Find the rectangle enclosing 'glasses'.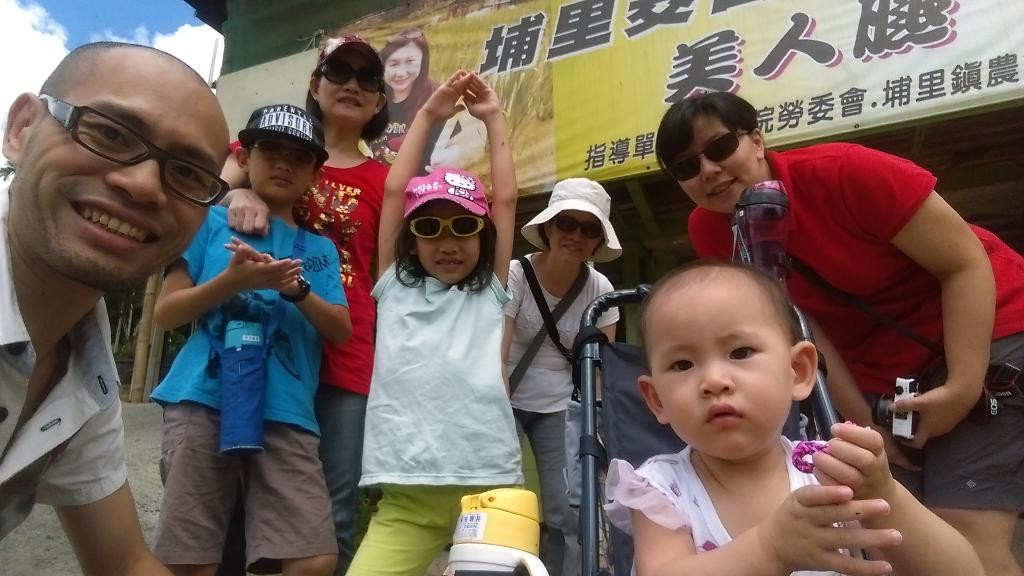
[left=668, top=127, right=761, bottom=179].
